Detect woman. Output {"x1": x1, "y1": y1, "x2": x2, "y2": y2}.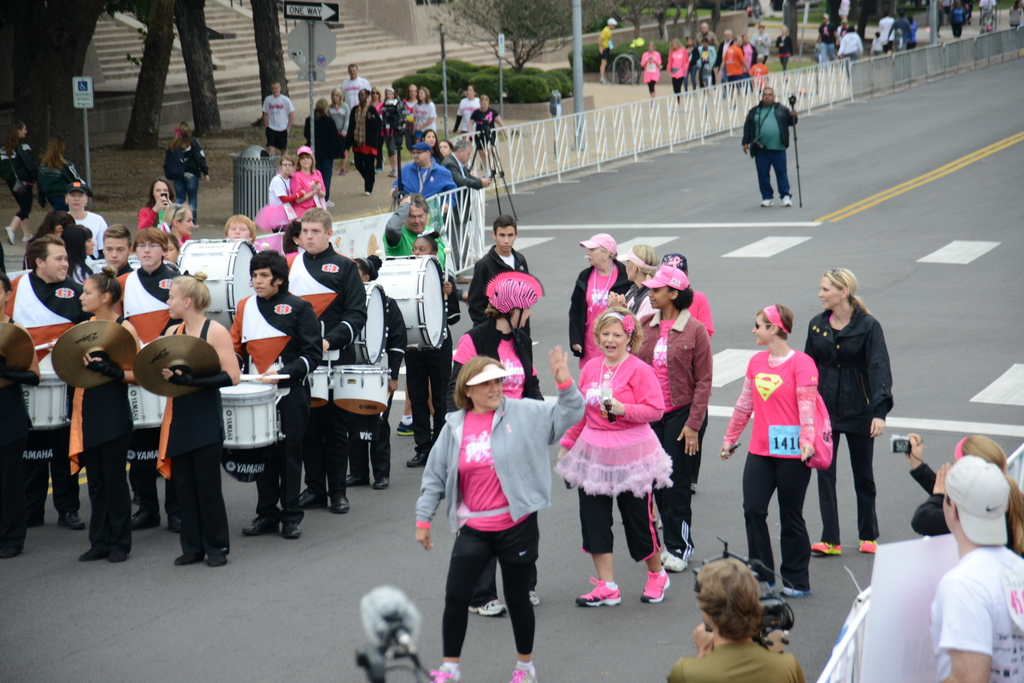
{"x1": 343, "y1": 87, "x2": 385, "y2": 192}.
